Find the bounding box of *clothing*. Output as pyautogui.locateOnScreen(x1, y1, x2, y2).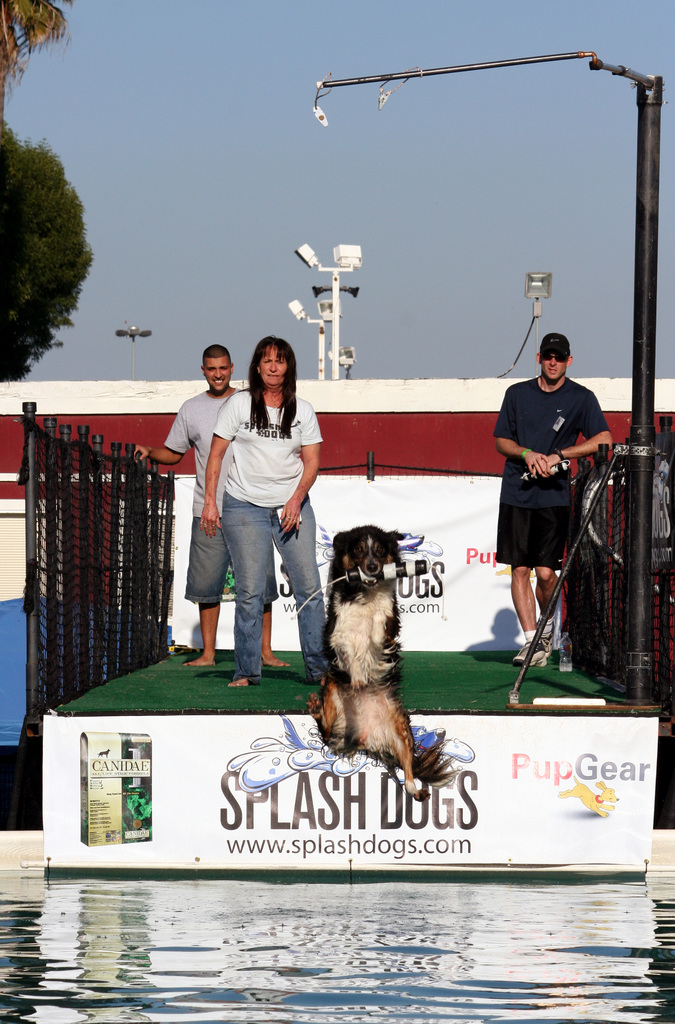
pyautogui.locateOnScreen(168, 388, 240, 596).
